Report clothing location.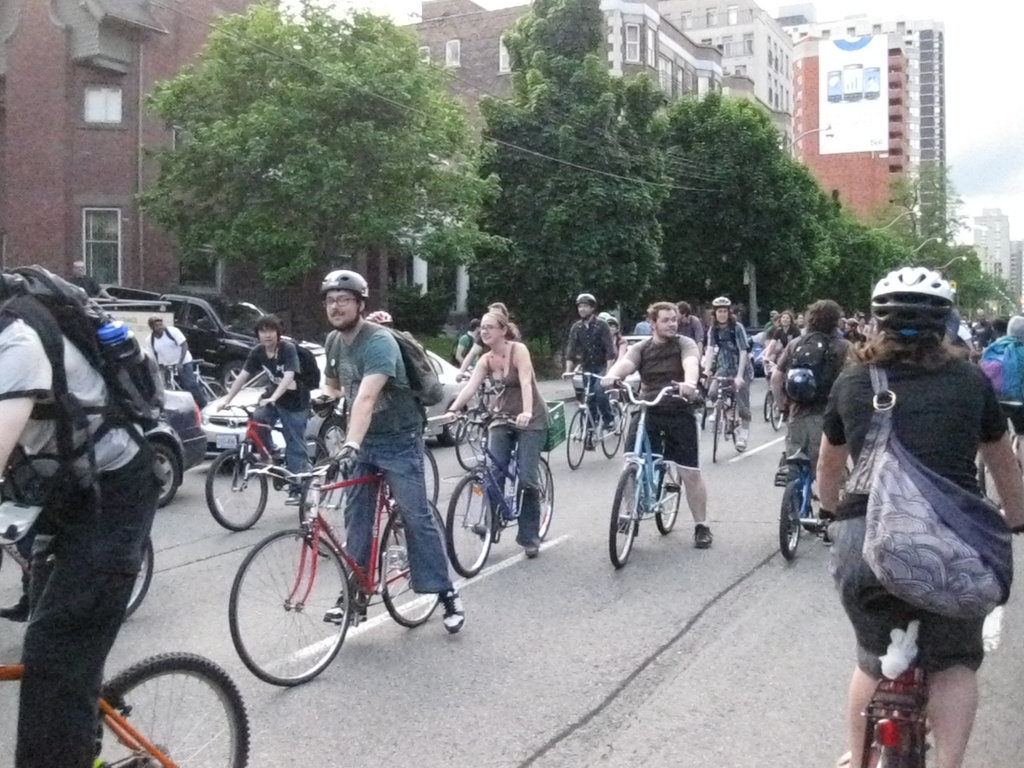
Report: [left=0, top=313, right=163, bottom=767].
